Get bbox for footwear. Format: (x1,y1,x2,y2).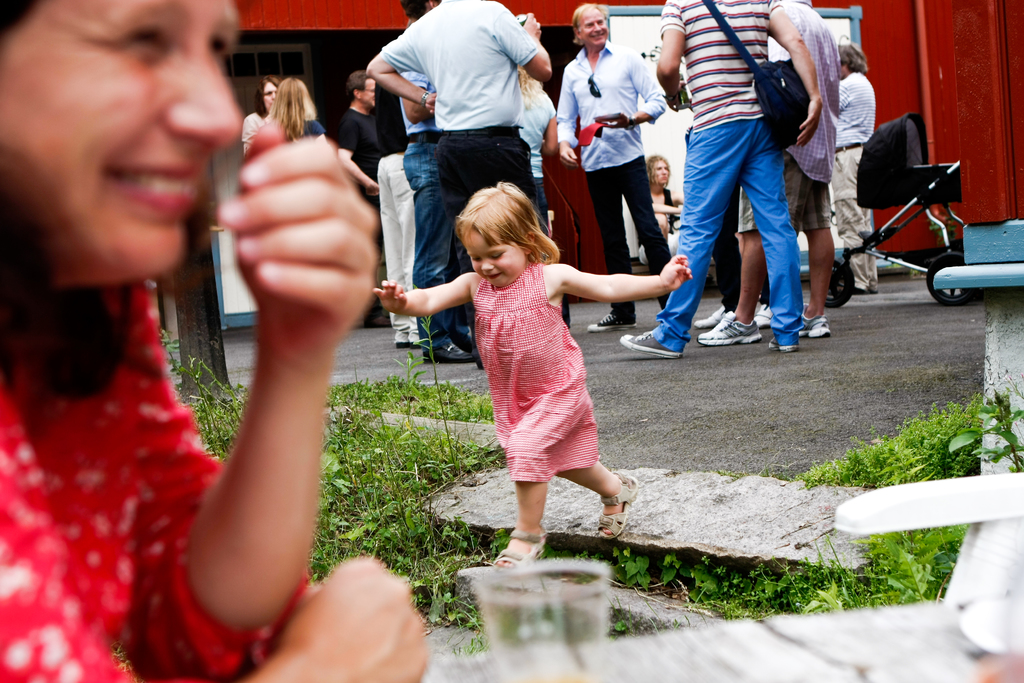
(616,331,686,359).
